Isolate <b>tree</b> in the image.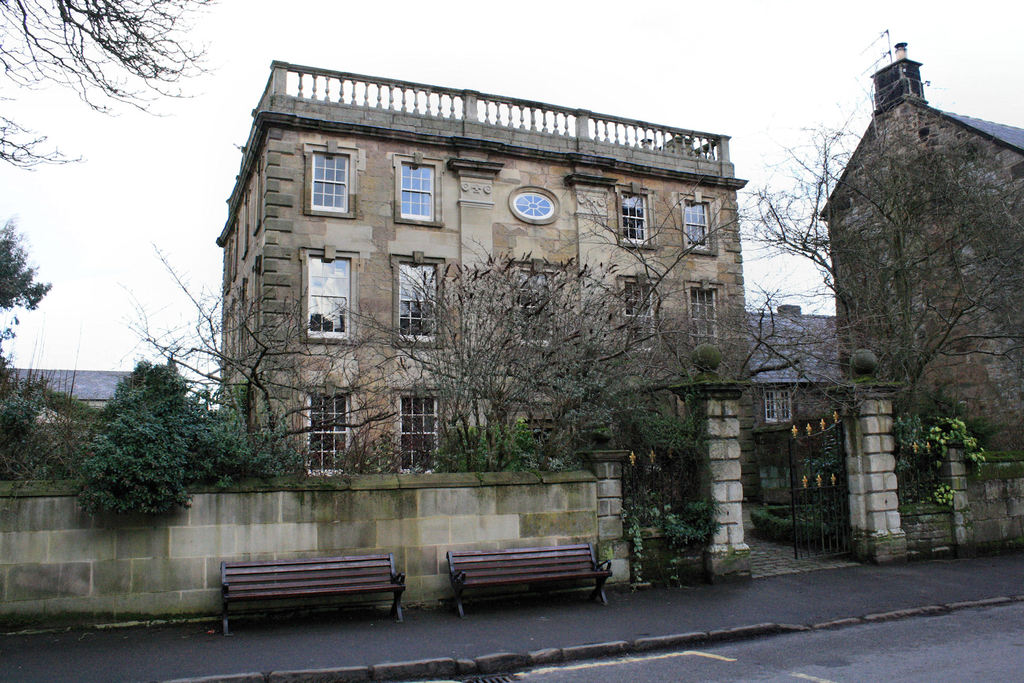
Isolated region: BBox(0, 350, 85, 495).
